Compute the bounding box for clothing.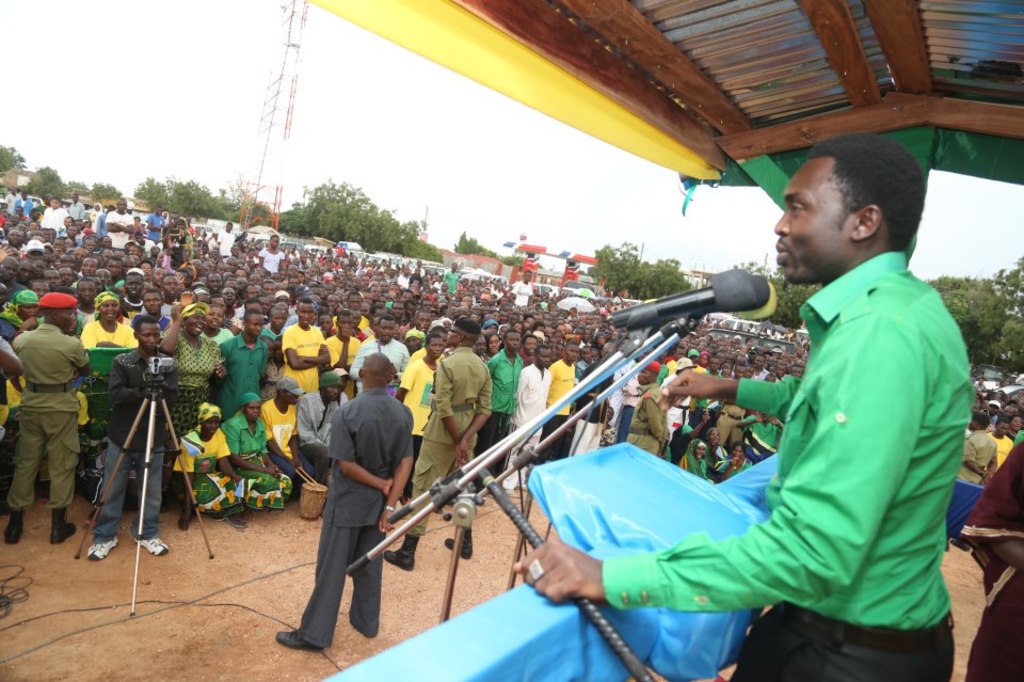
{"left": 13, "top": 195, "right": 34, "bottom": 217}.
